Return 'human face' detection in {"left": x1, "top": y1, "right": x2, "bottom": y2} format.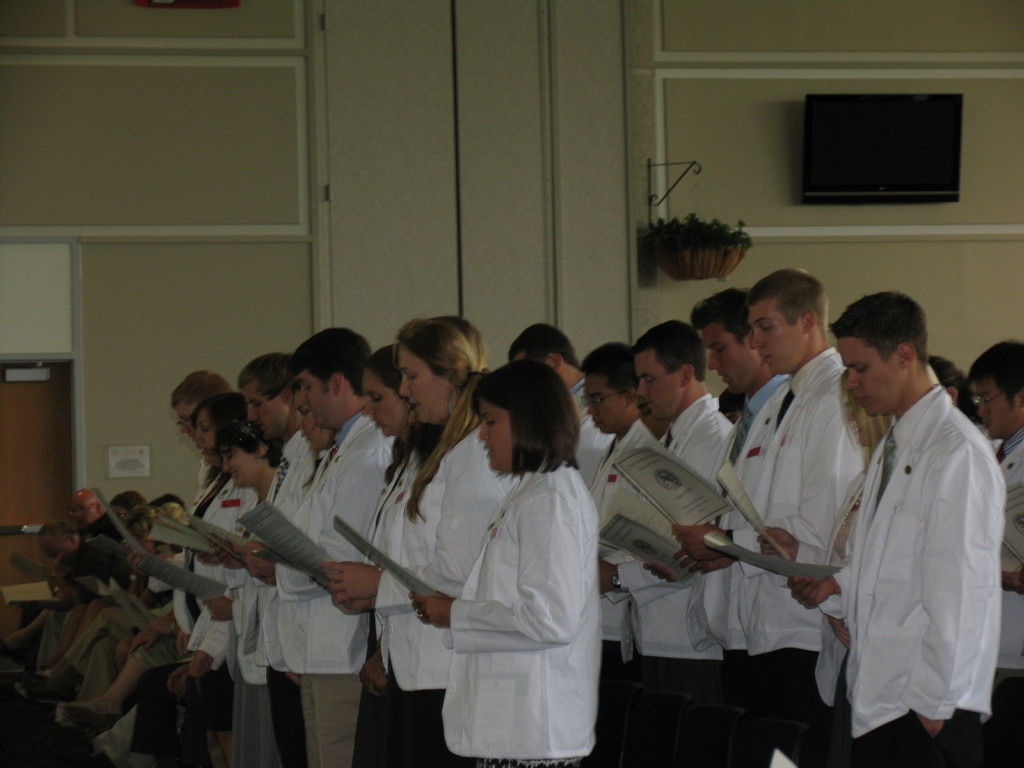
{"left": 578, "top": 373, "right": 625, "bottom": 427}.
